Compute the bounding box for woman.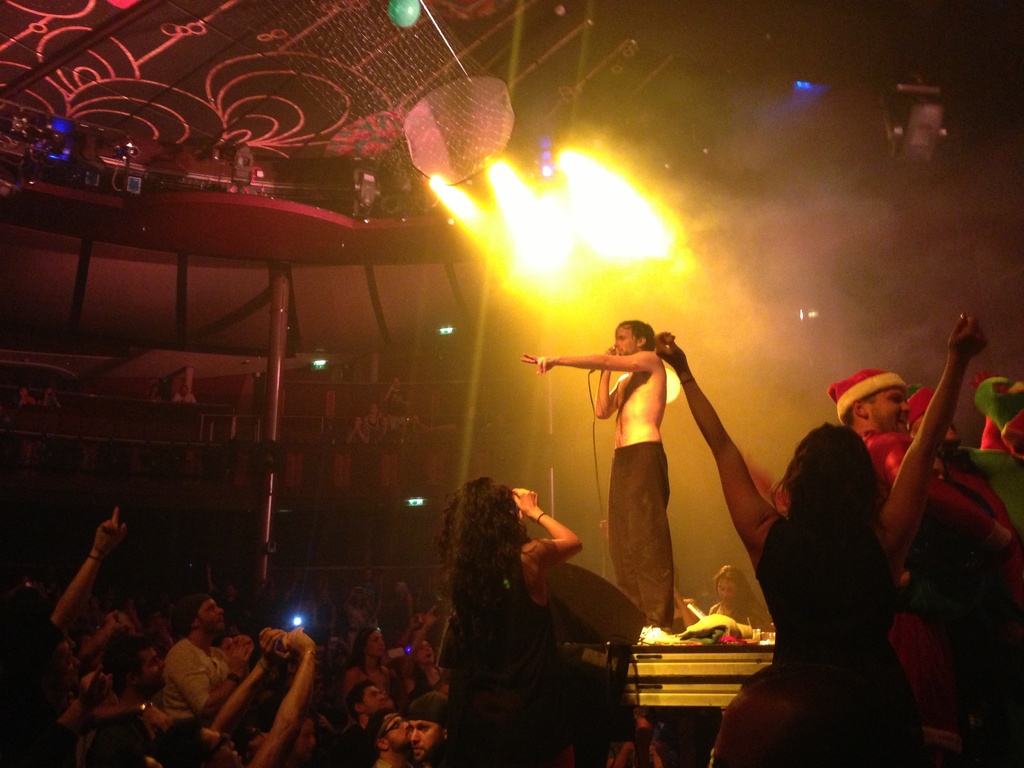
region(685, 563, 768, 628).
